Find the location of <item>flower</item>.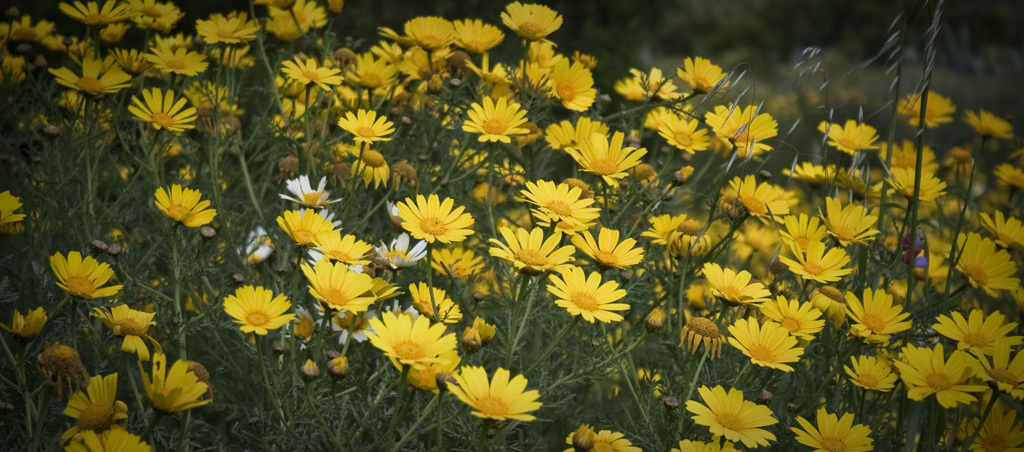
Location: [0, 183, 25, 231].
